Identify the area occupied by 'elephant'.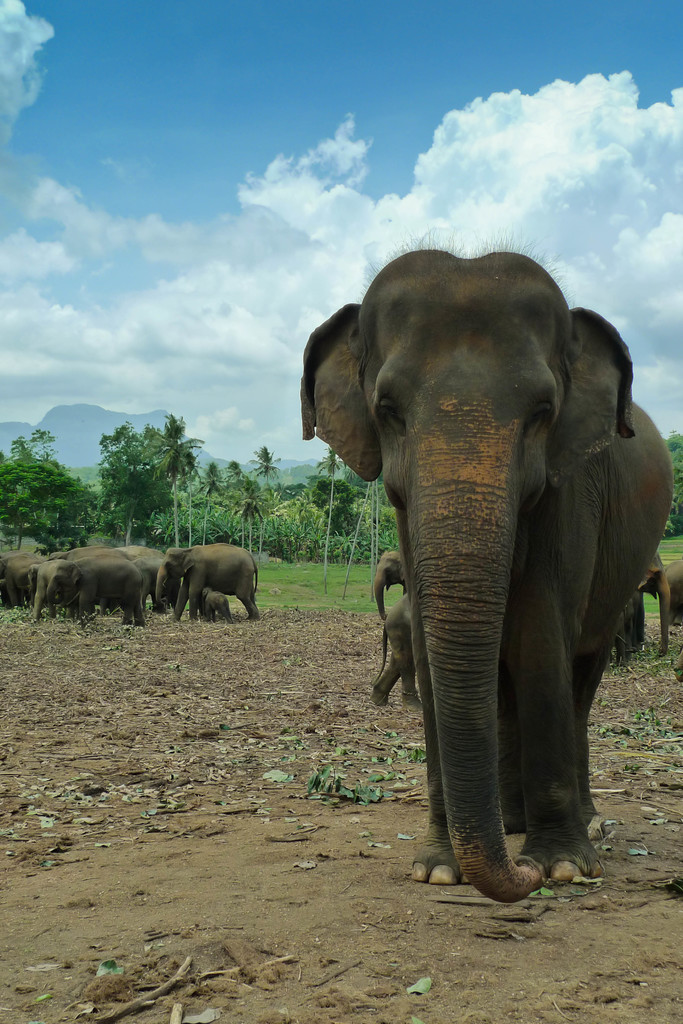
Area: {"left": 300, "top": 244, "right": 680, "bottom": 909}.
